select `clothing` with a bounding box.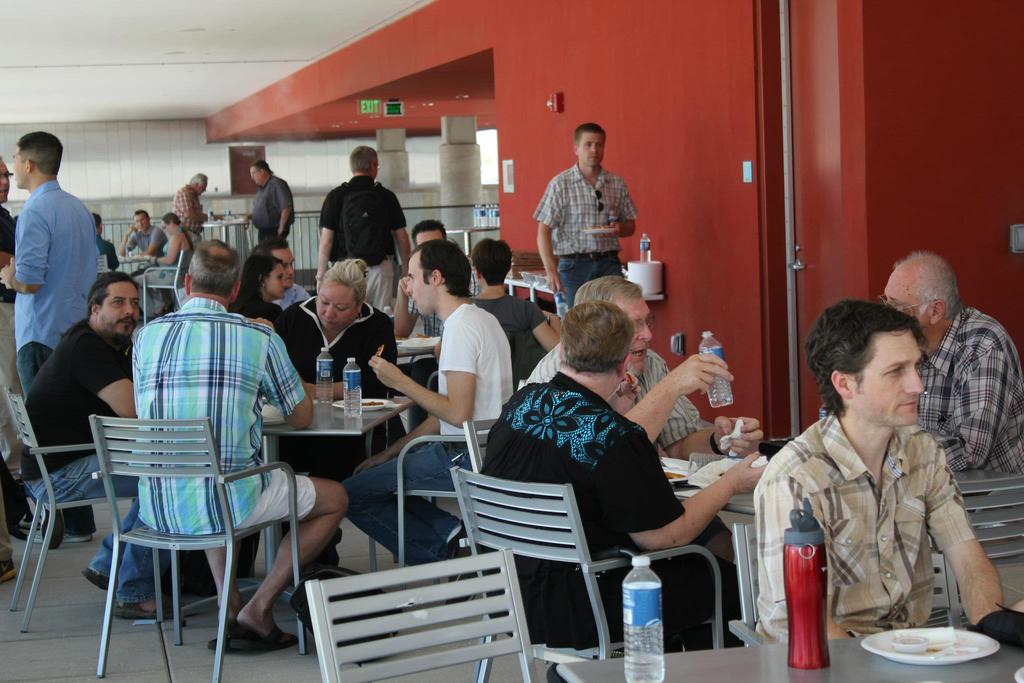
detection(340, 301, 523, 557).
